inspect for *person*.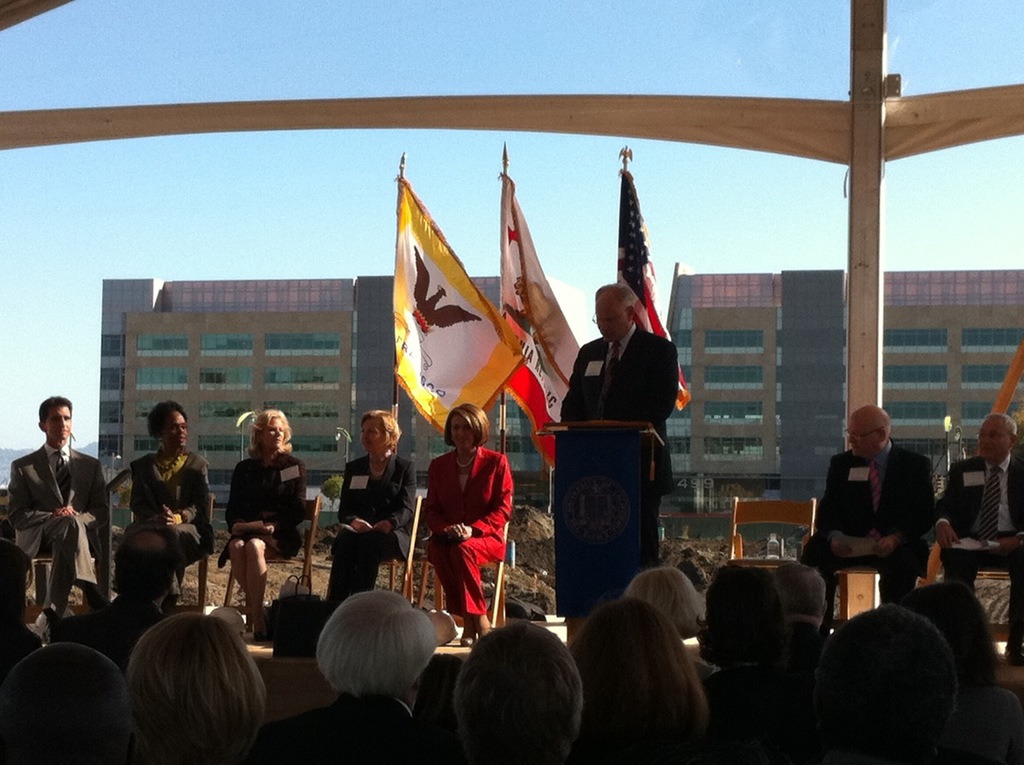
Inspection: <box>6,392,107,644</box>.
